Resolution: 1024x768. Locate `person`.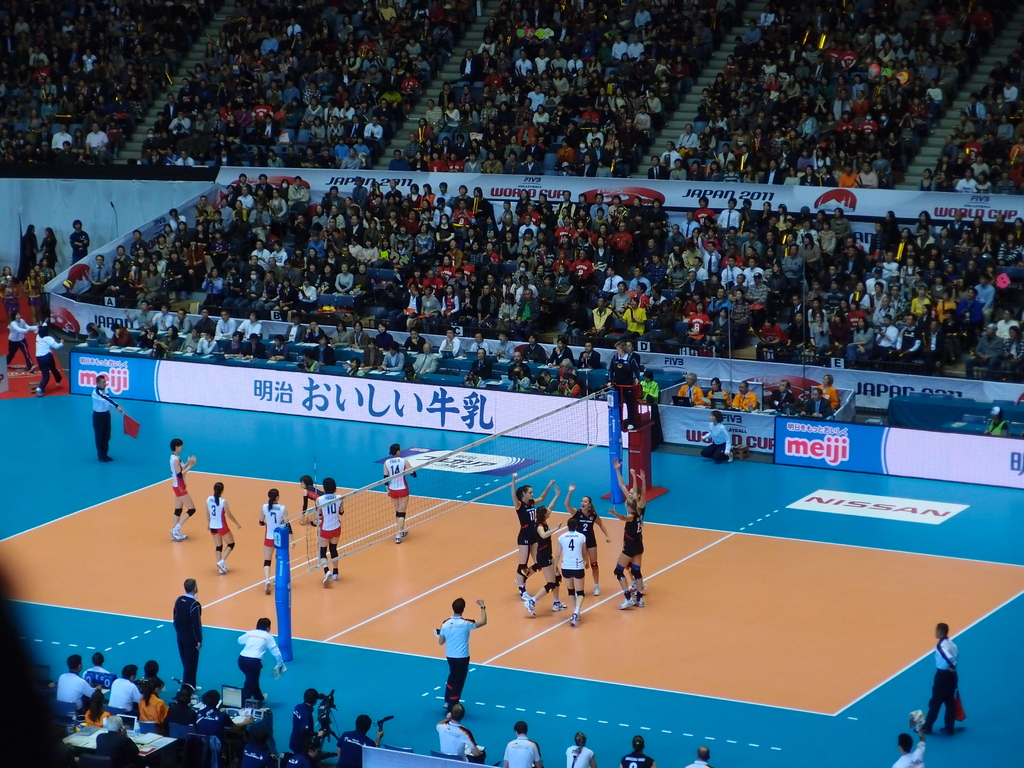
rect(732, 380, 757, 414).
